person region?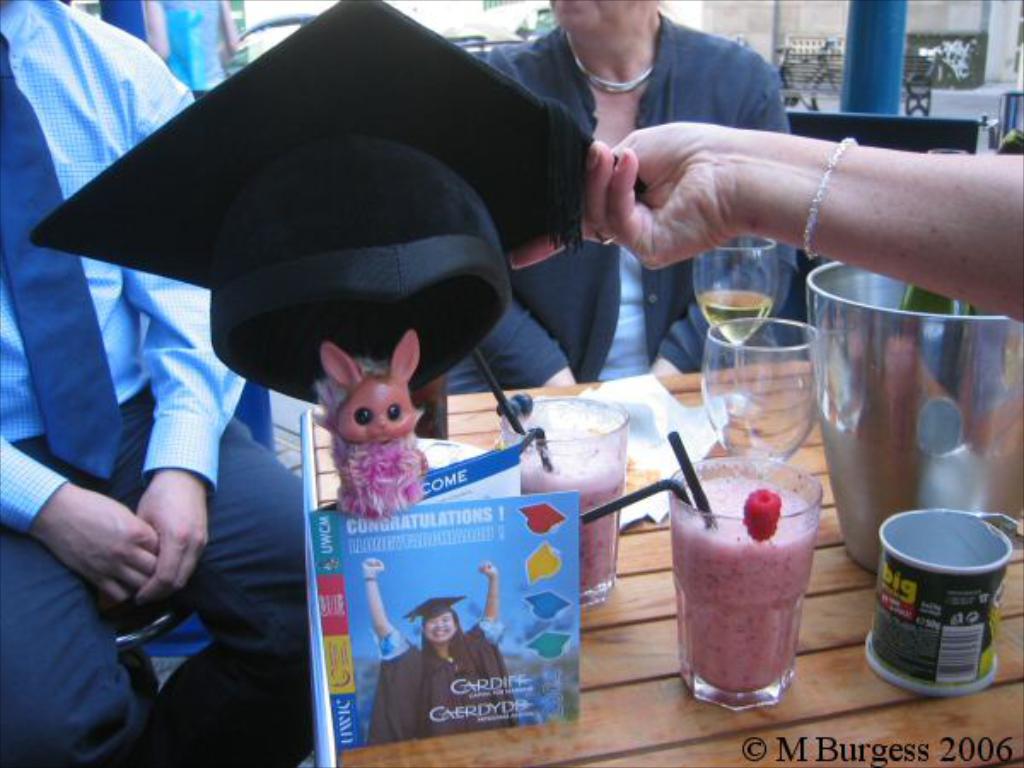
rect(362, 561, 519, 748)
